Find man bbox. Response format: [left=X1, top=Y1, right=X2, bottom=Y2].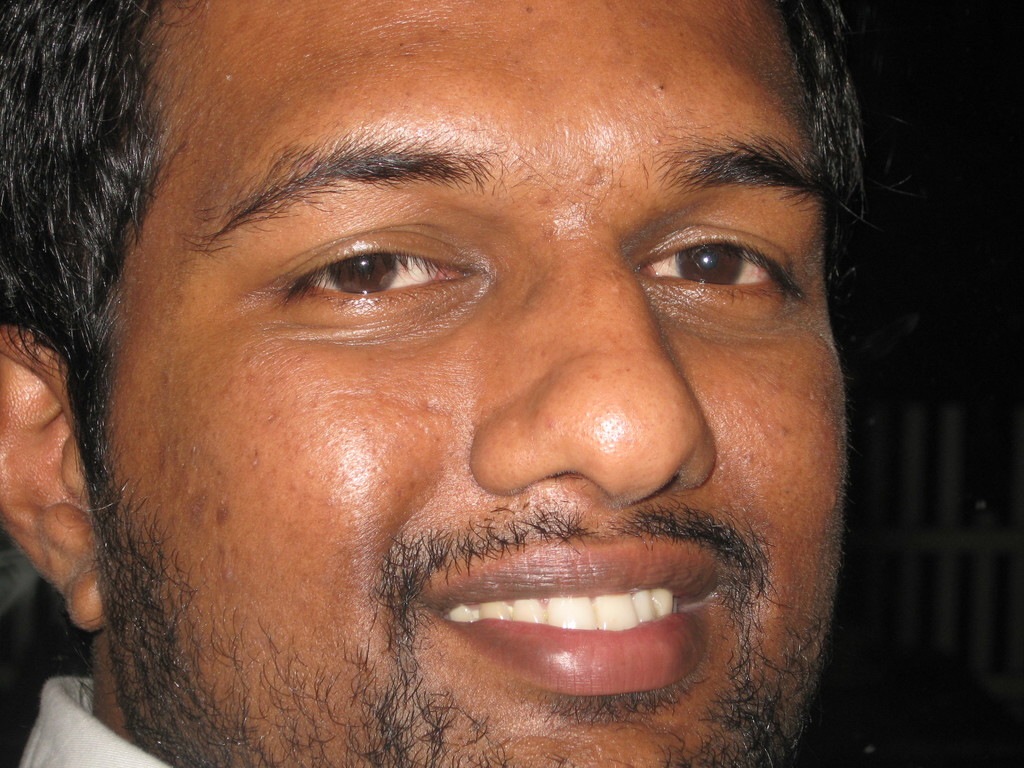
[left=0, top=17, right=936, bottom=763].
